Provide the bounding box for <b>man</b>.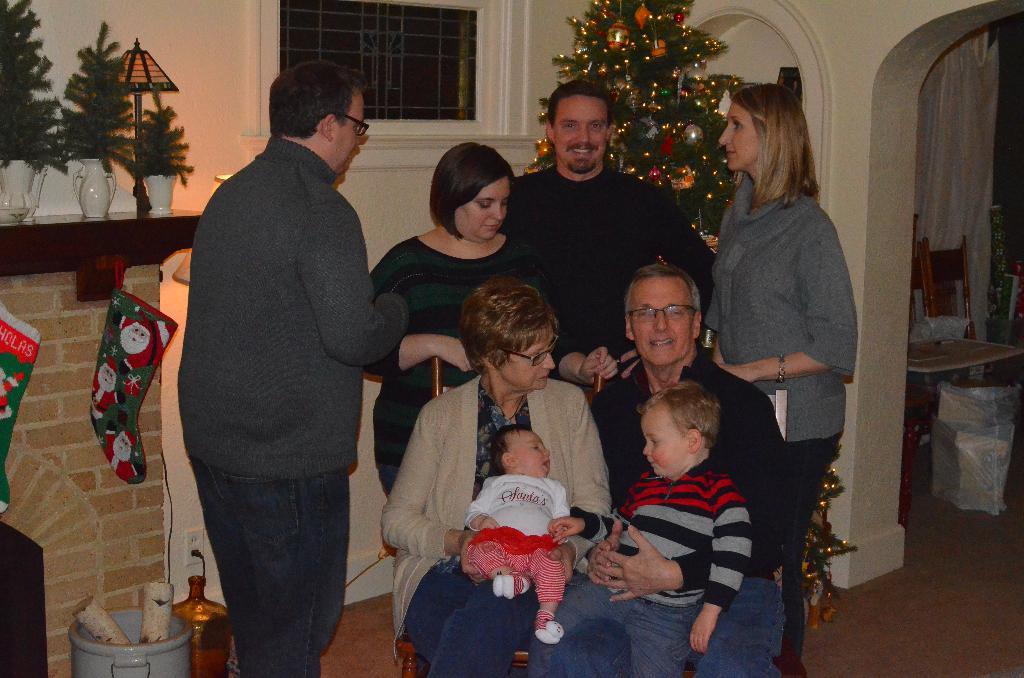
146, 55, 406, 663.
